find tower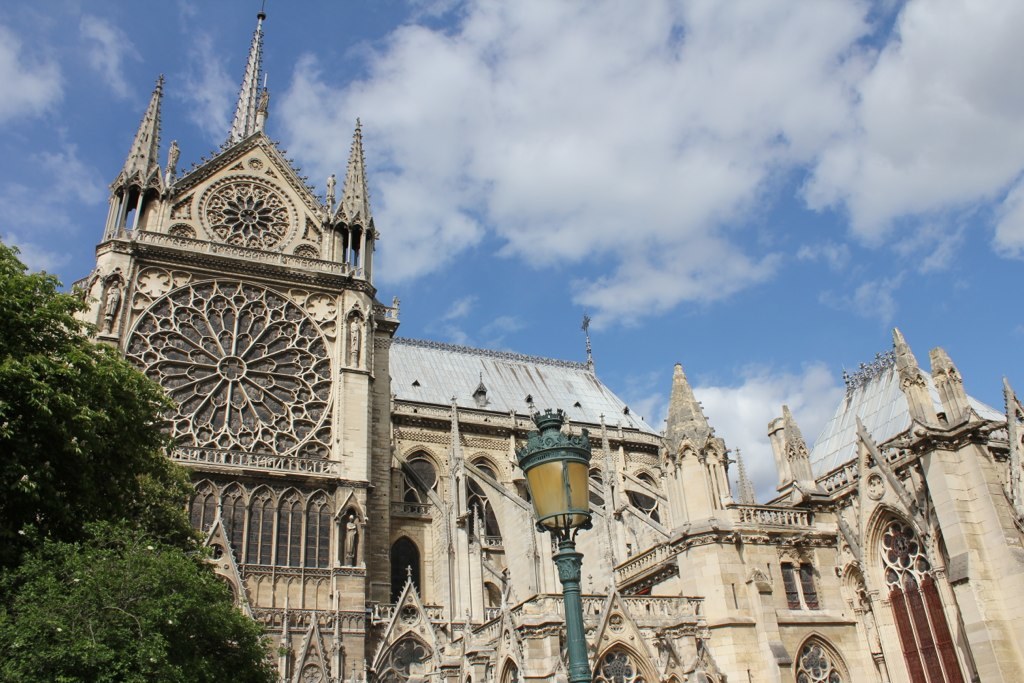
650, 365, 775, 681
